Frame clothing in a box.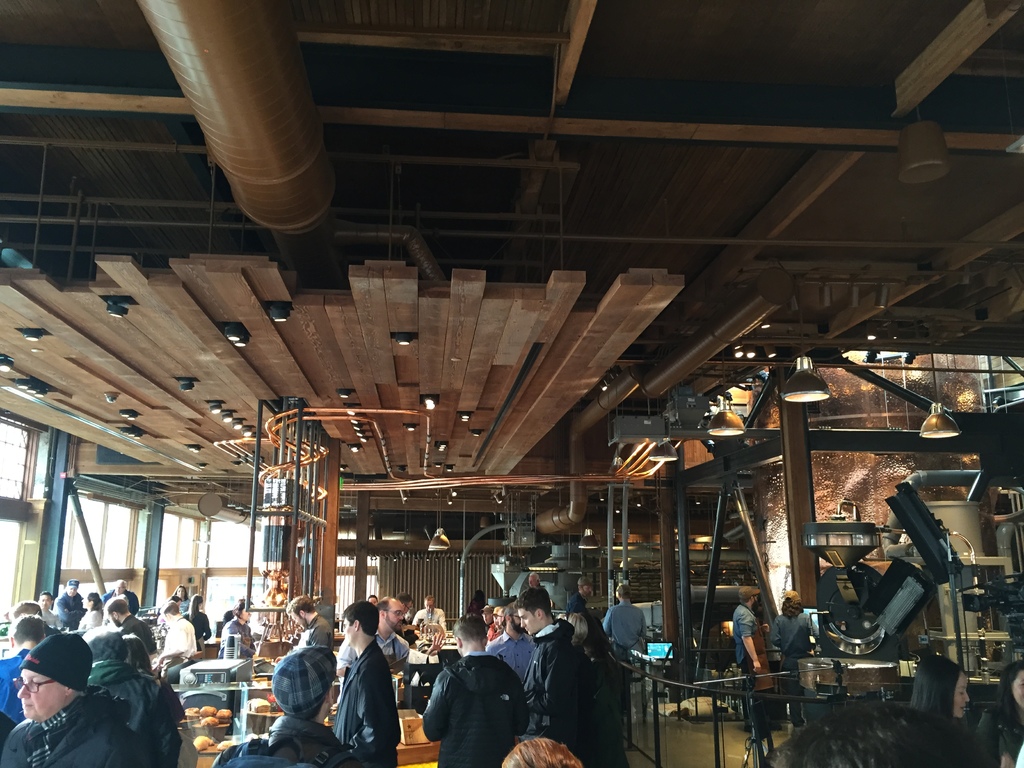
detection(415, 607, 447, 630).
